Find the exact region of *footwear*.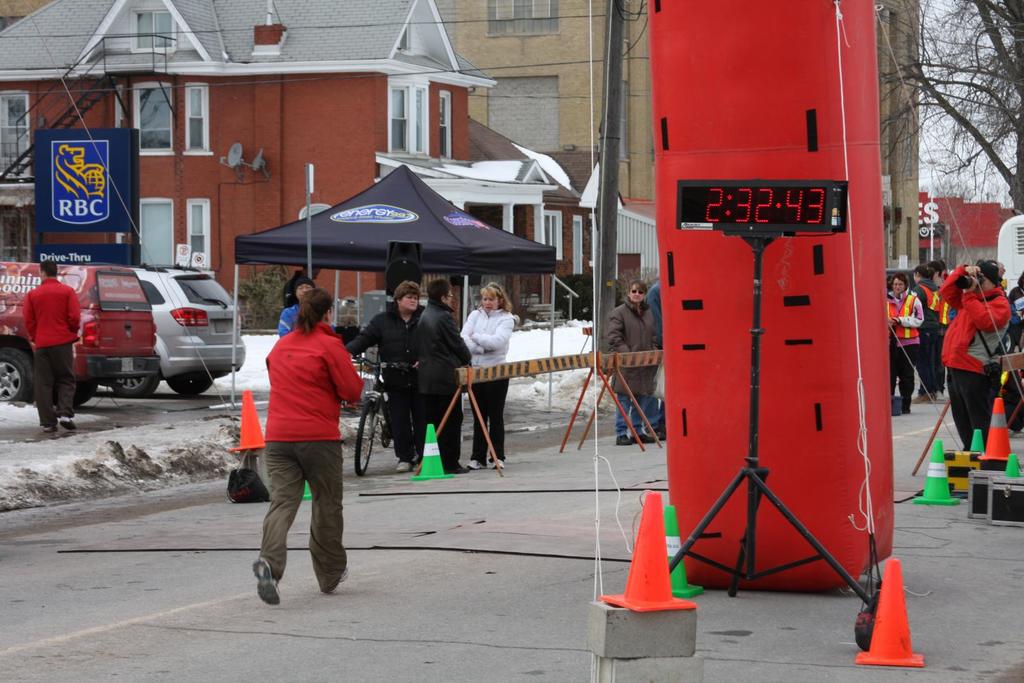
Exact region: select_region(616, 434, 632, 444).
